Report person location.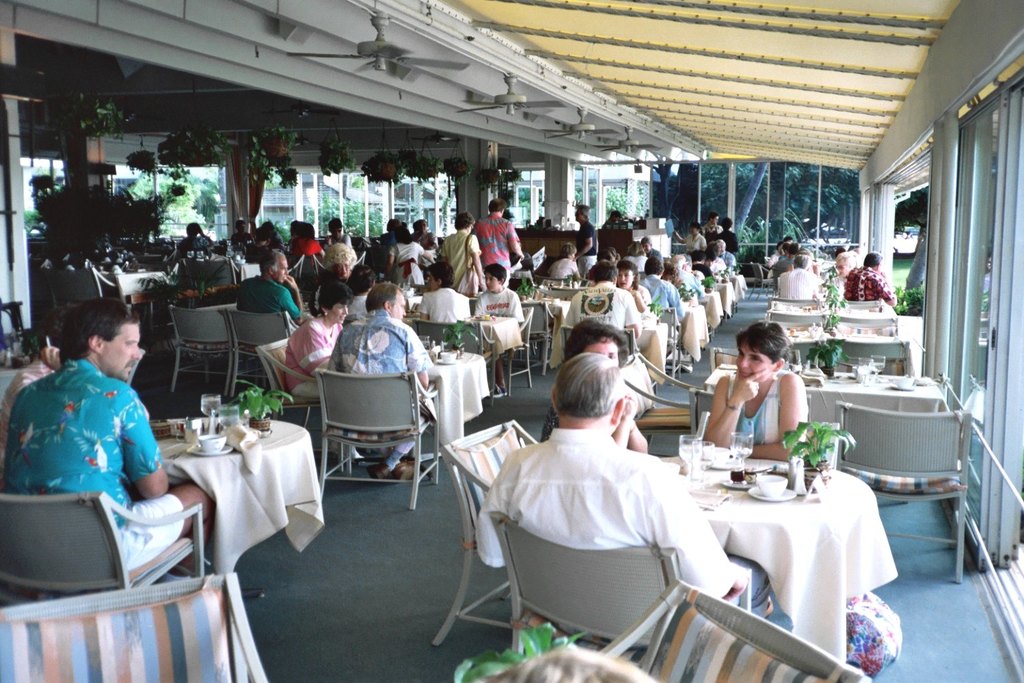
Report: bbox(837, 251, 898, 311).
